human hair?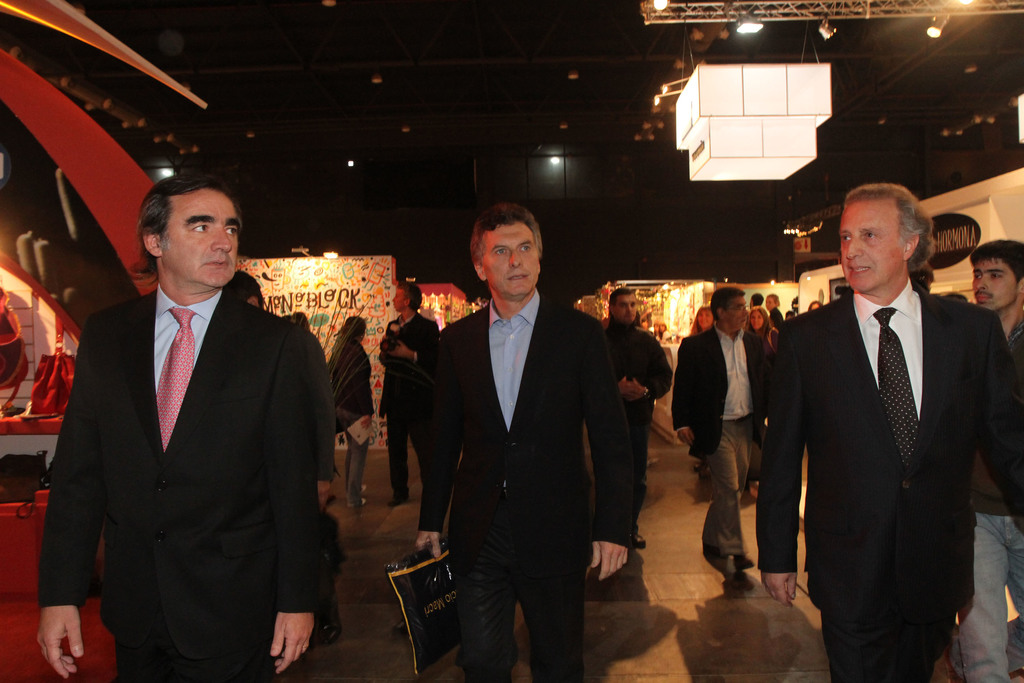
[806, 299, 822, 313]
